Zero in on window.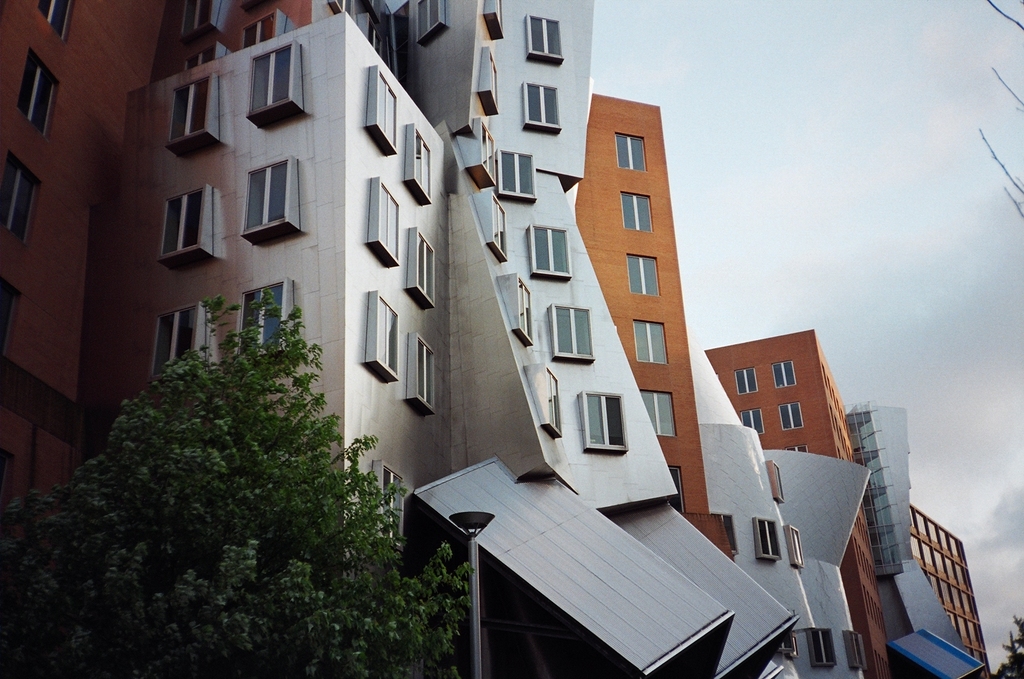
Zeroed in: [left=248, top=43, right=296, bottom=113].
